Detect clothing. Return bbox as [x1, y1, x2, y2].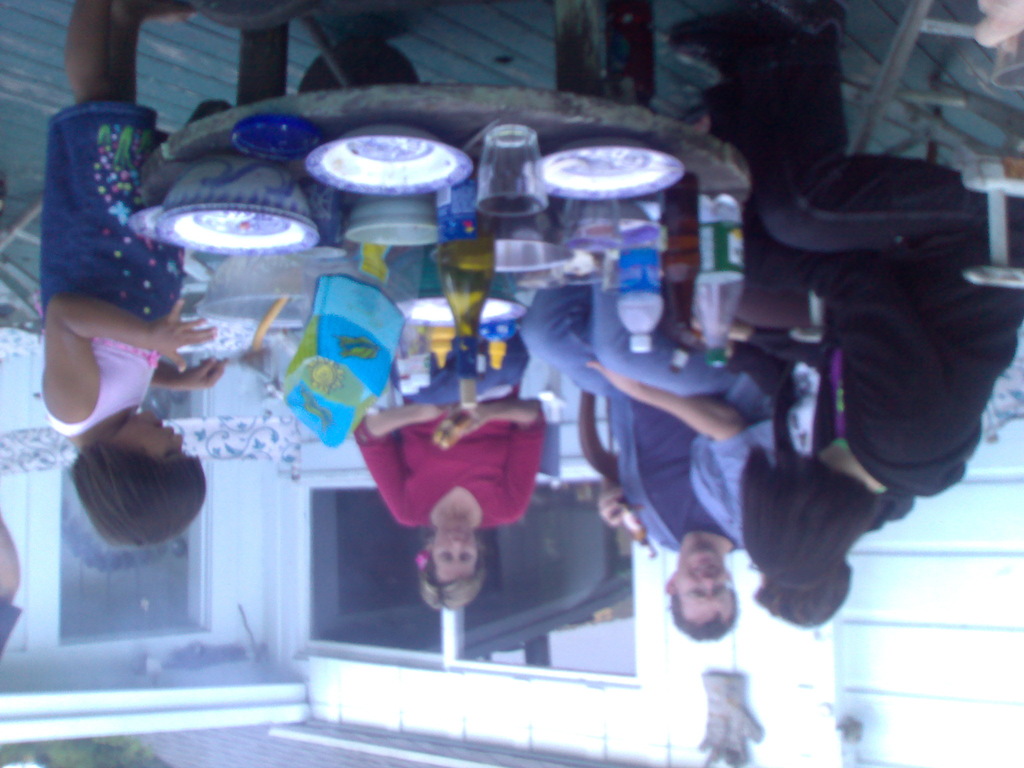
[744, 61, 1023, 497].
